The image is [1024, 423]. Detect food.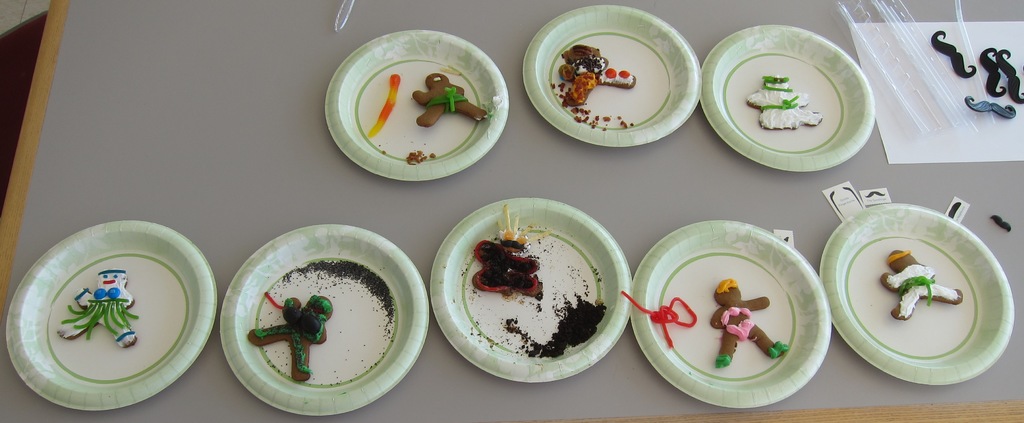
Detection: <bbox>55, 267, 136, 348</bbox>.
